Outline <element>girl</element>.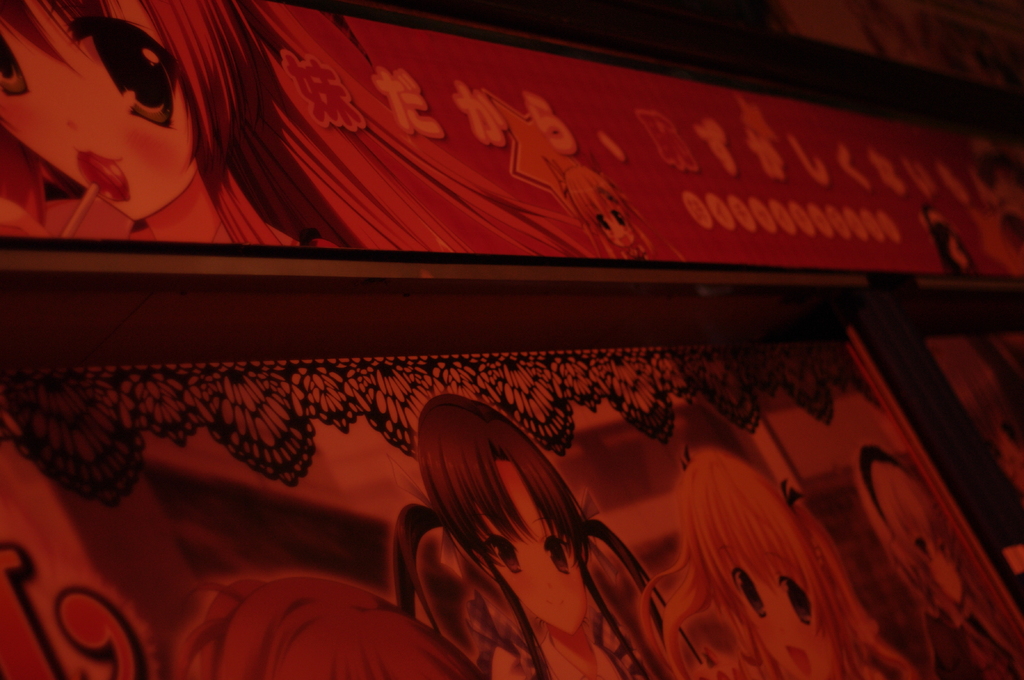
Outline: BBox(639, 450, 915, 679).
